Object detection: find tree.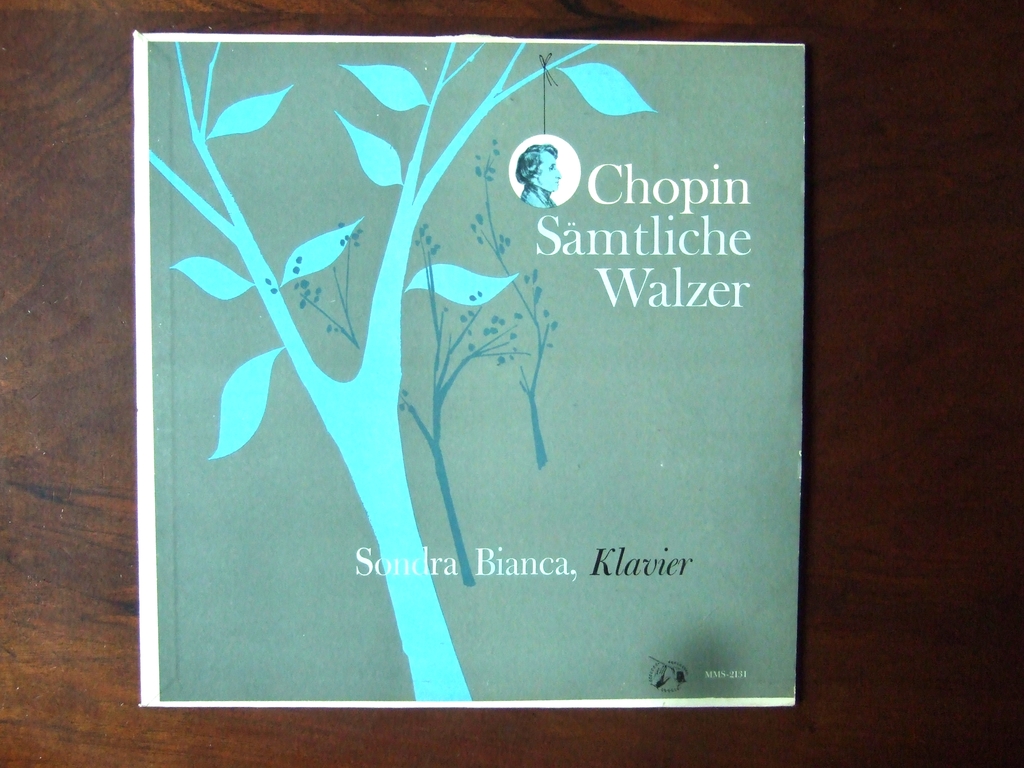
detection(142, 40, 654, 707).
